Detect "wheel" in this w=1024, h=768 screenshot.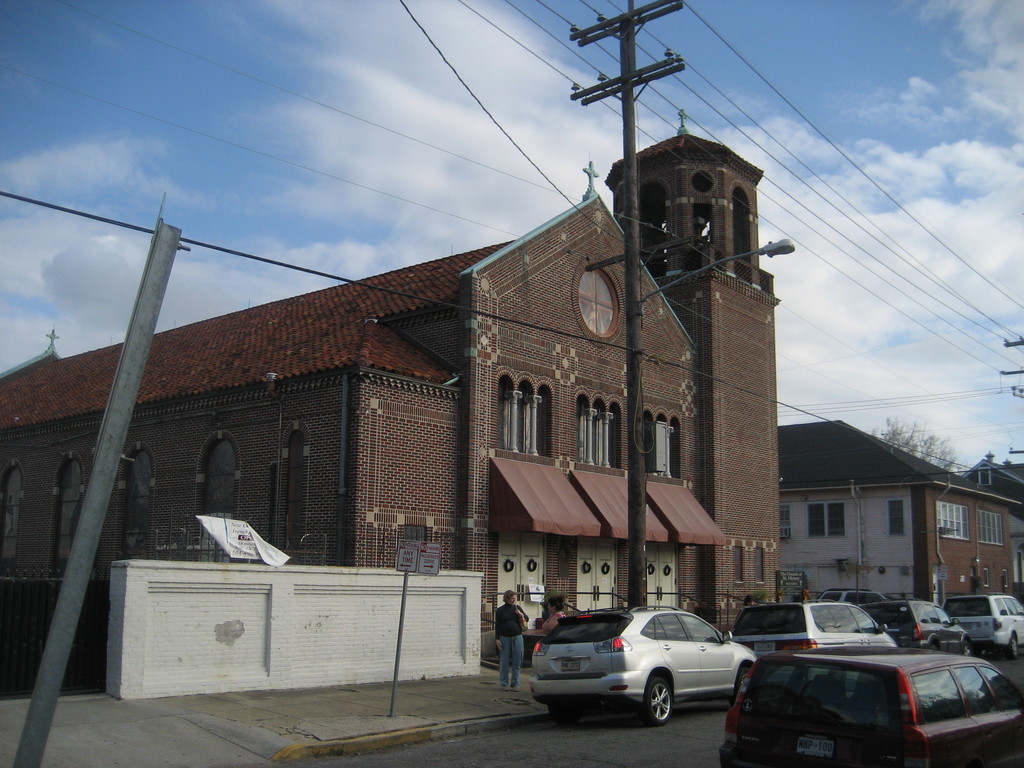
Detection: box=[547, 704, 583, 728].
